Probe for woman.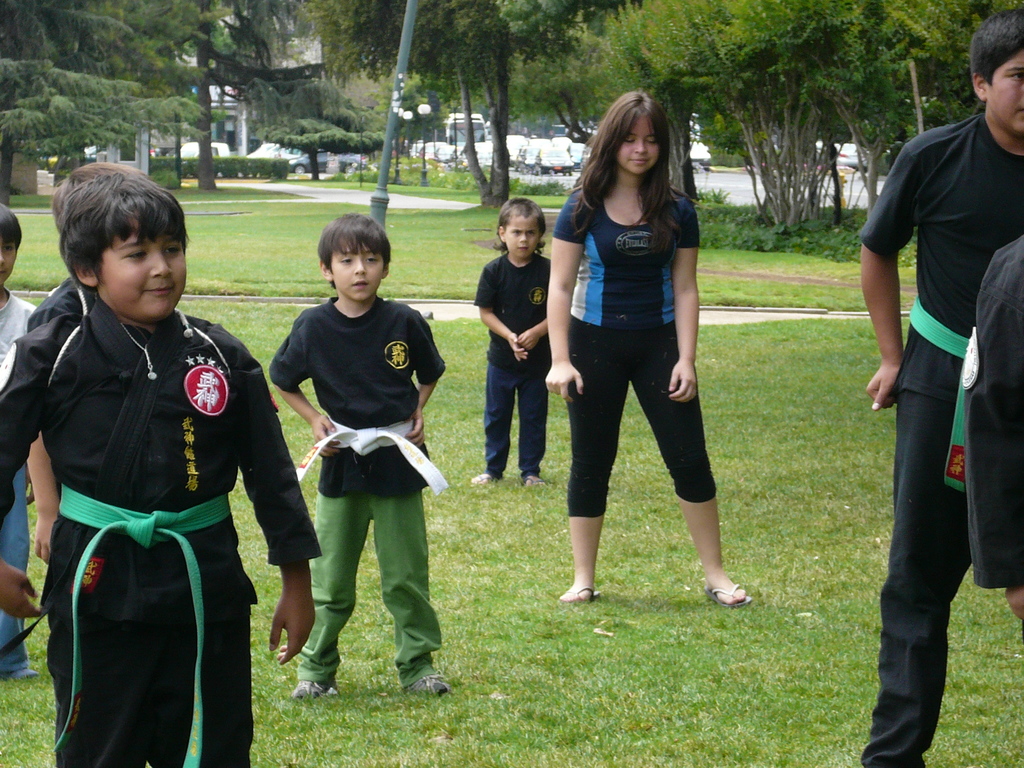
Probe result: locate(544, 90, 749, 608).
